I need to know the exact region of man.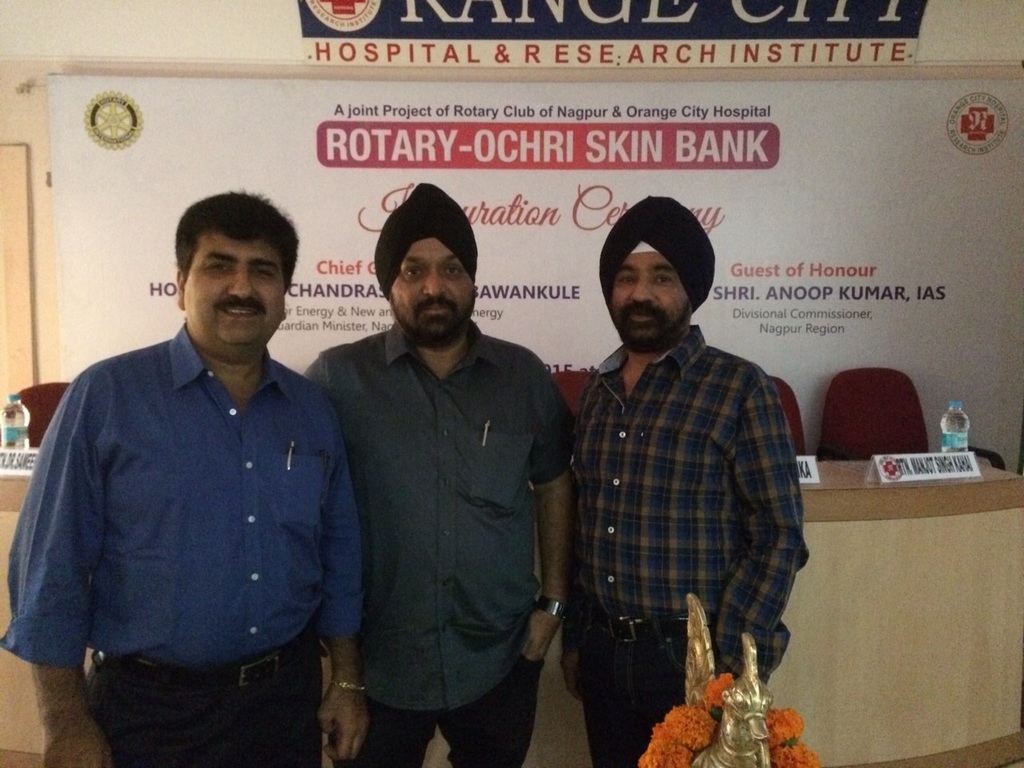
Region: [x1=26, y1=174, x2=372, y2=761].
